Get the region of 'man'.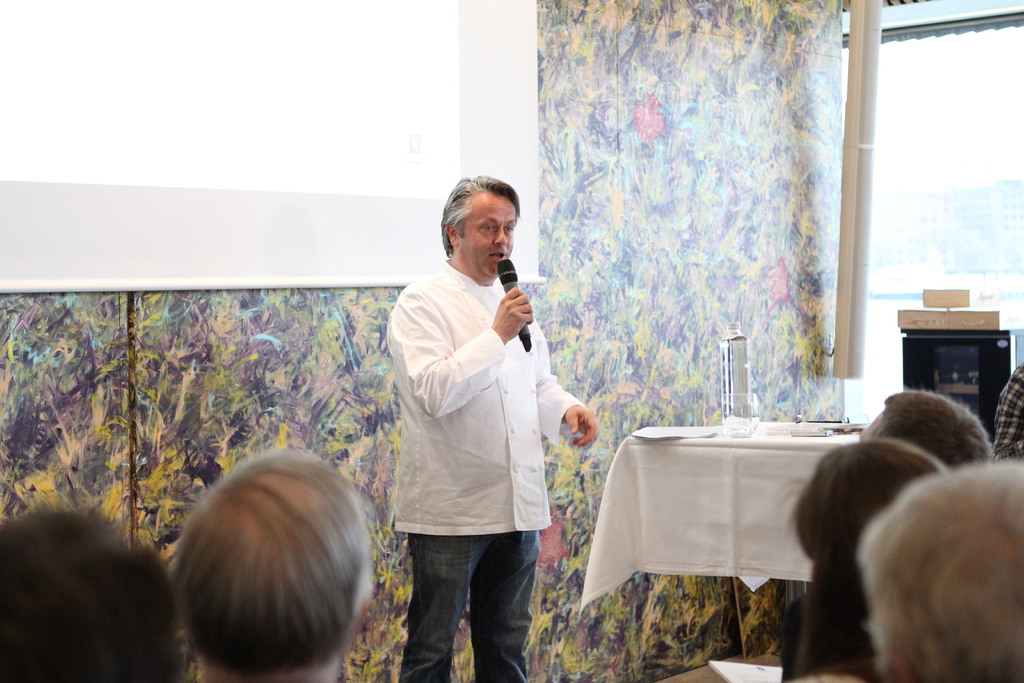
box(860, 456, 1023, 682).
